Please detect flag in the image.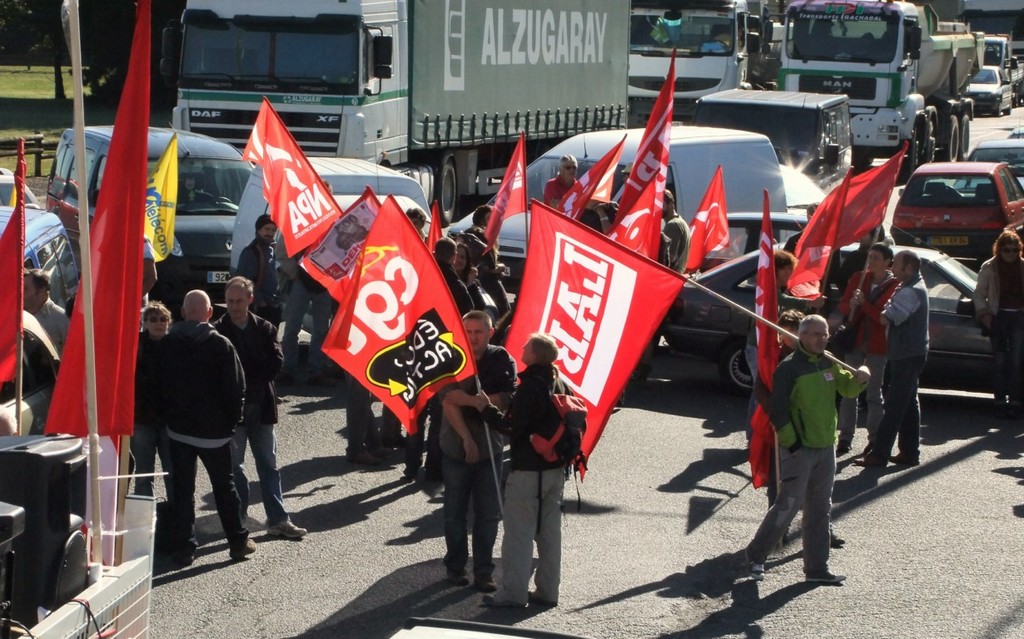
region(554, 141, 631, 225).
